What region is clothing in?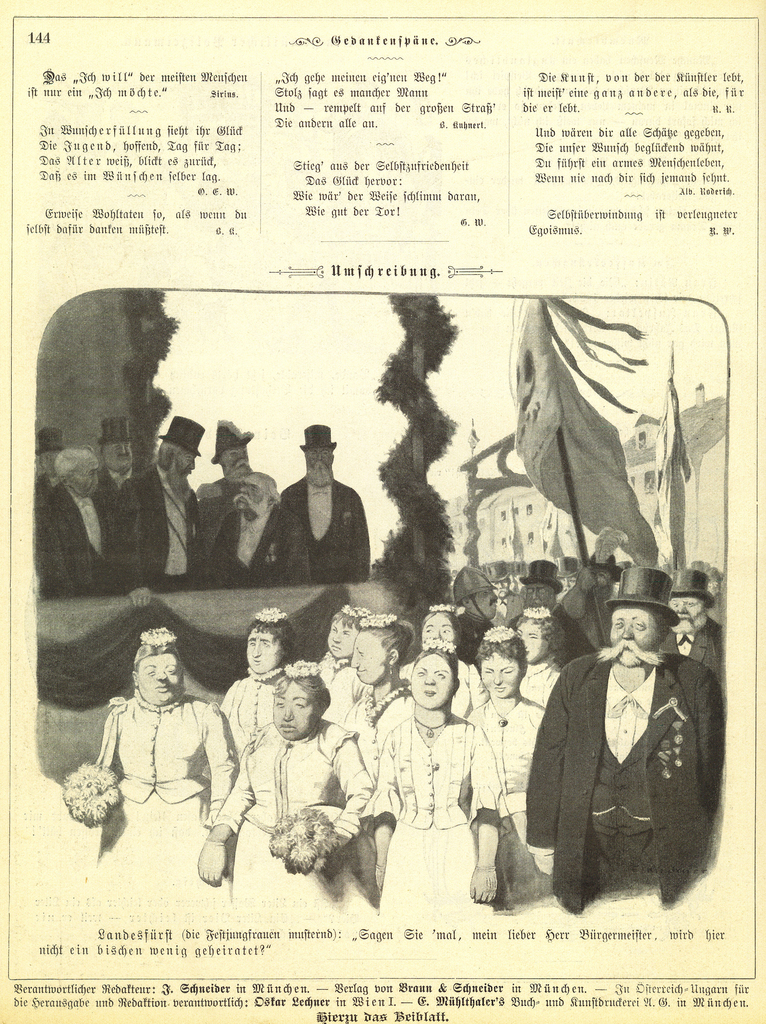
47, 492, 140, 606.
